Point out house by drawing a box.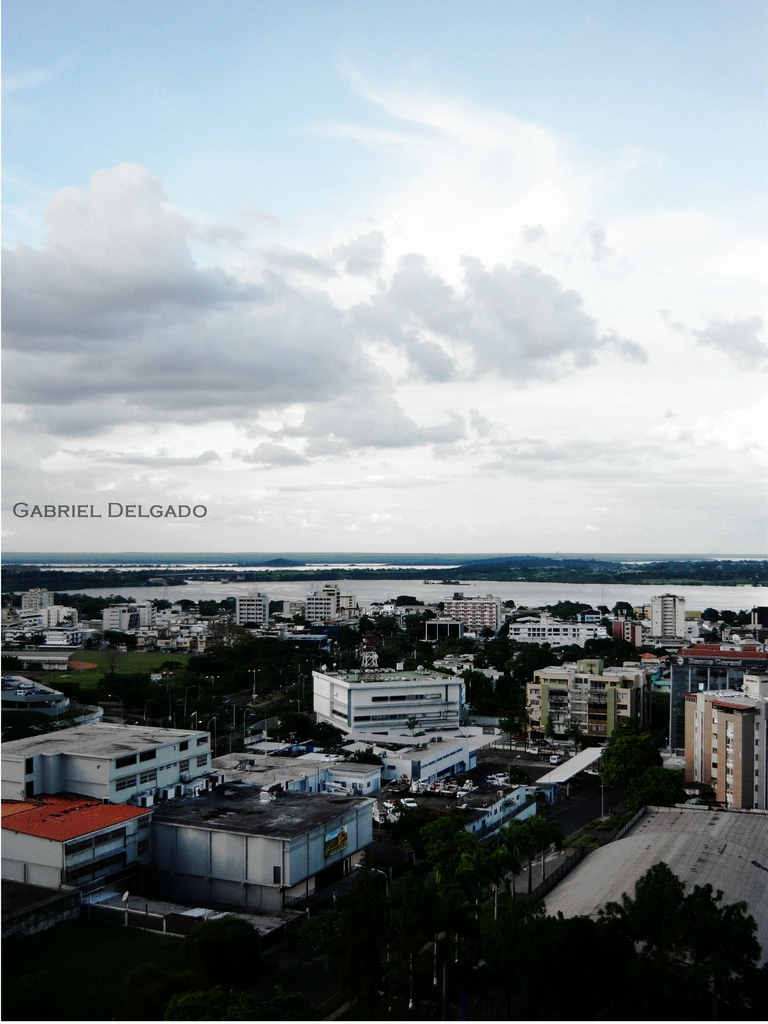
141/605/162/627.
